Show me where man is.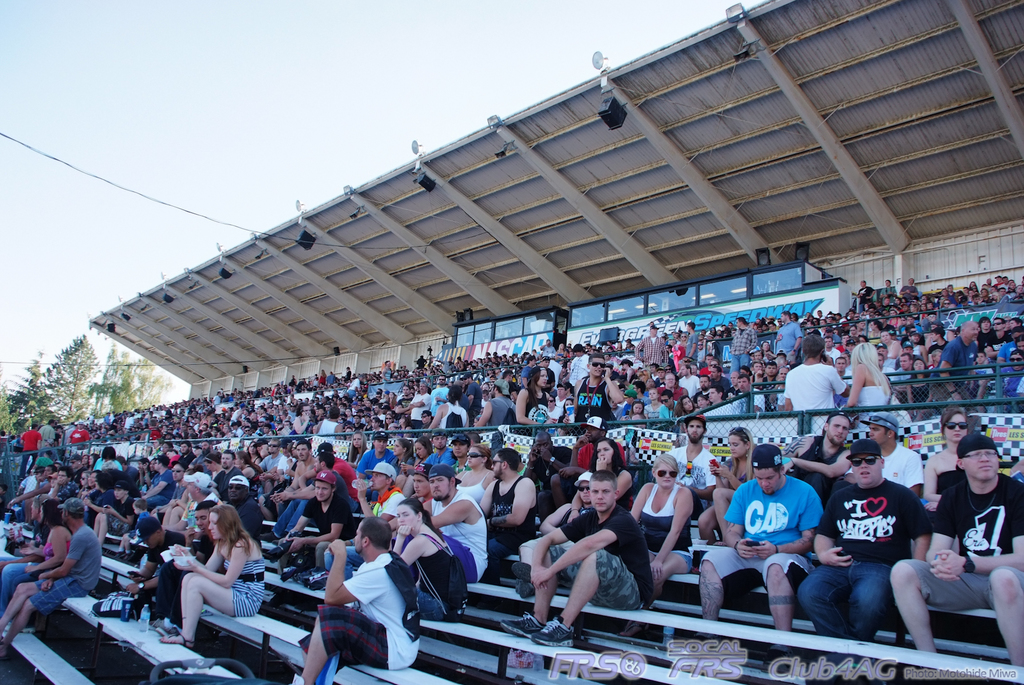
man is at {"left": 278, "top": 468, "right": 358, "bottom": 583}.
